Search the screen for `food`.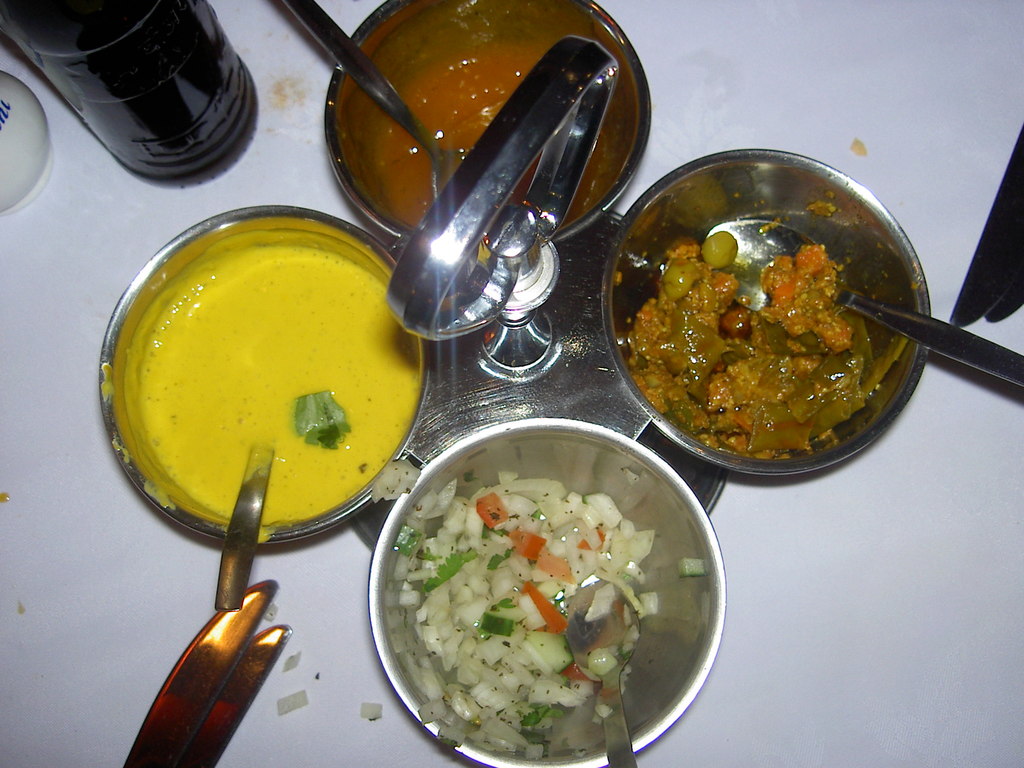
Found at pyautogui.locateOnScreen(93, 234, 420, 530).
